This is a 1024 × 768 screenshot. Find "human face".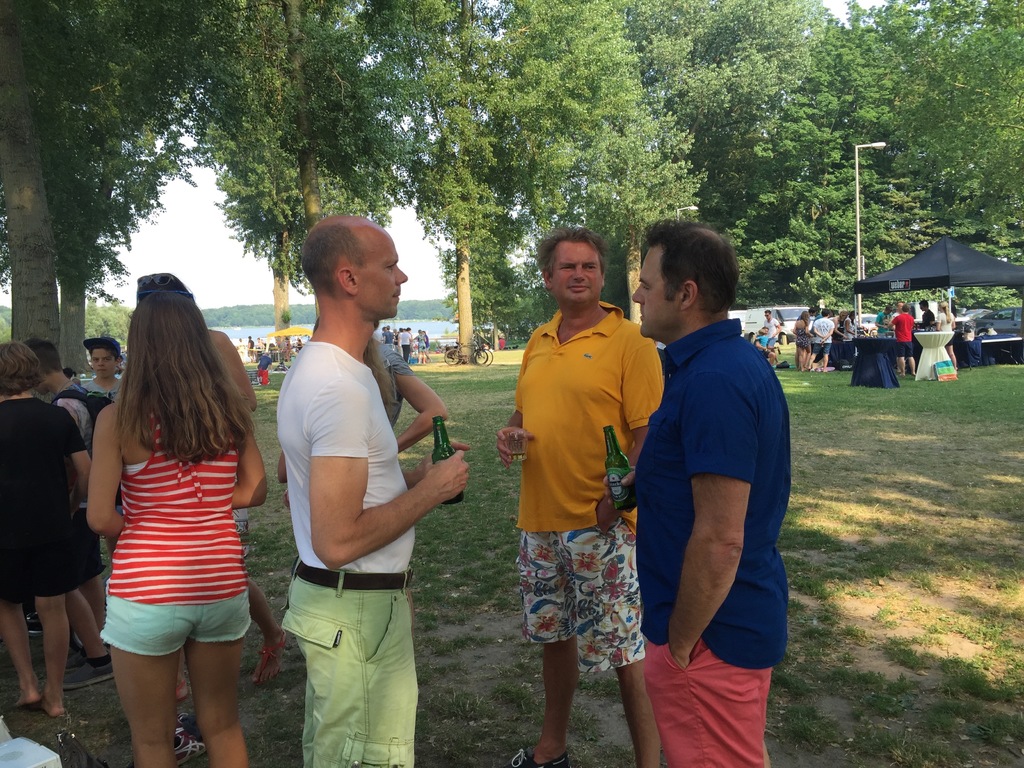
Bounding box: 34,376,51,396.
